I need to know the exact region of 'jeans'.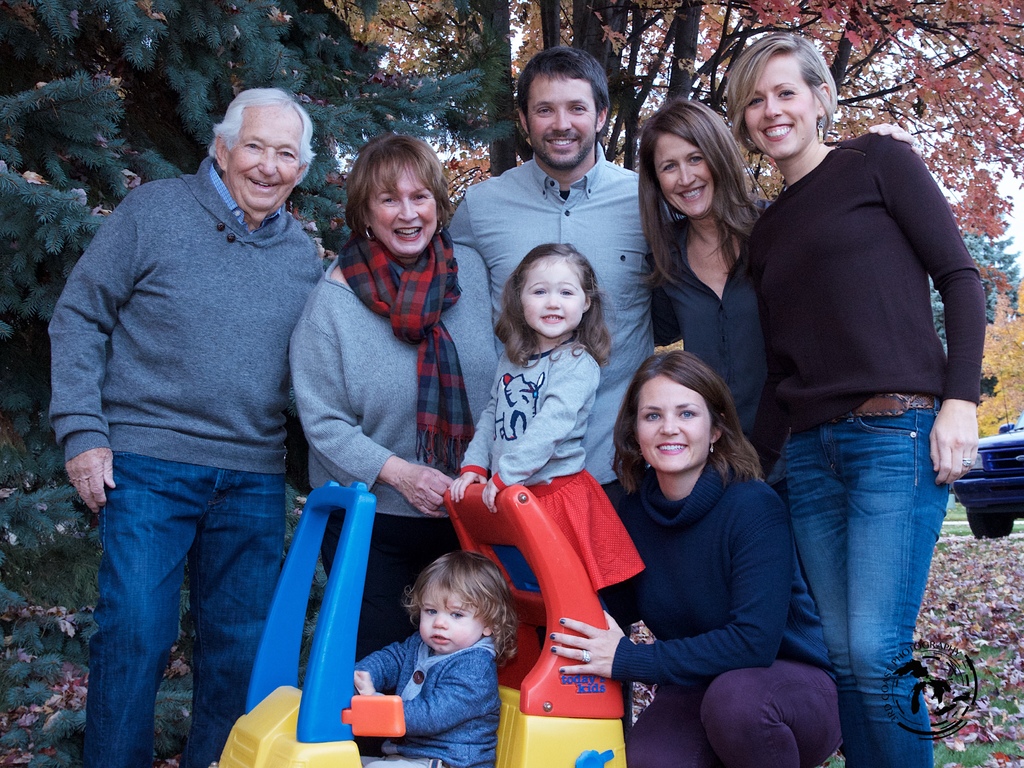
Region: bbox=(74, 421, 296, 762).
